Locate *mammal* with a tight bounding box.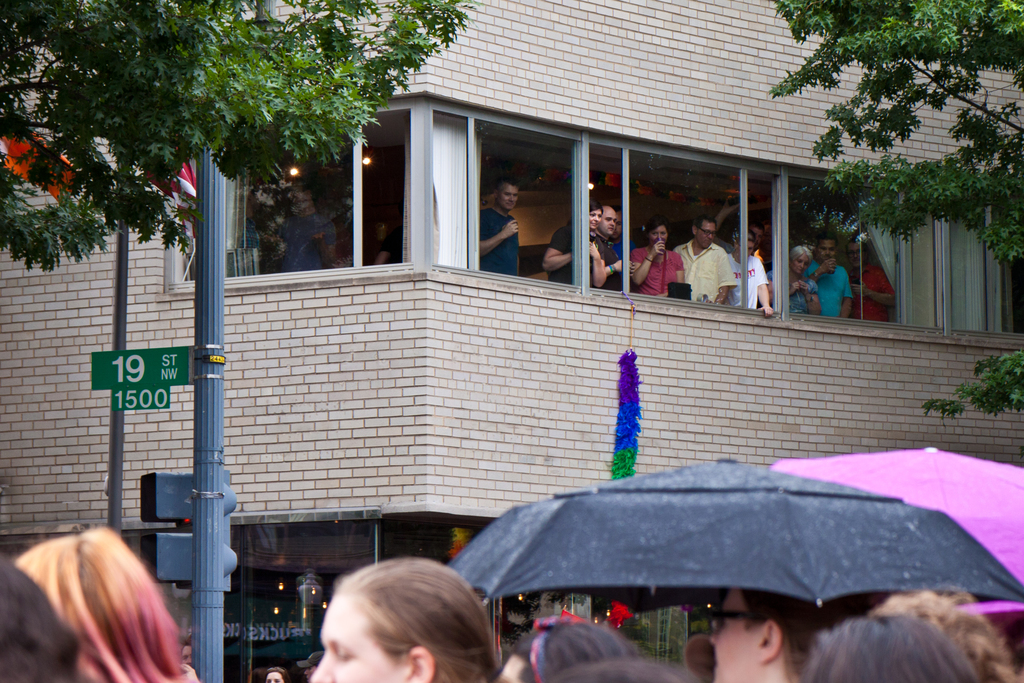
523:616:644:682.
